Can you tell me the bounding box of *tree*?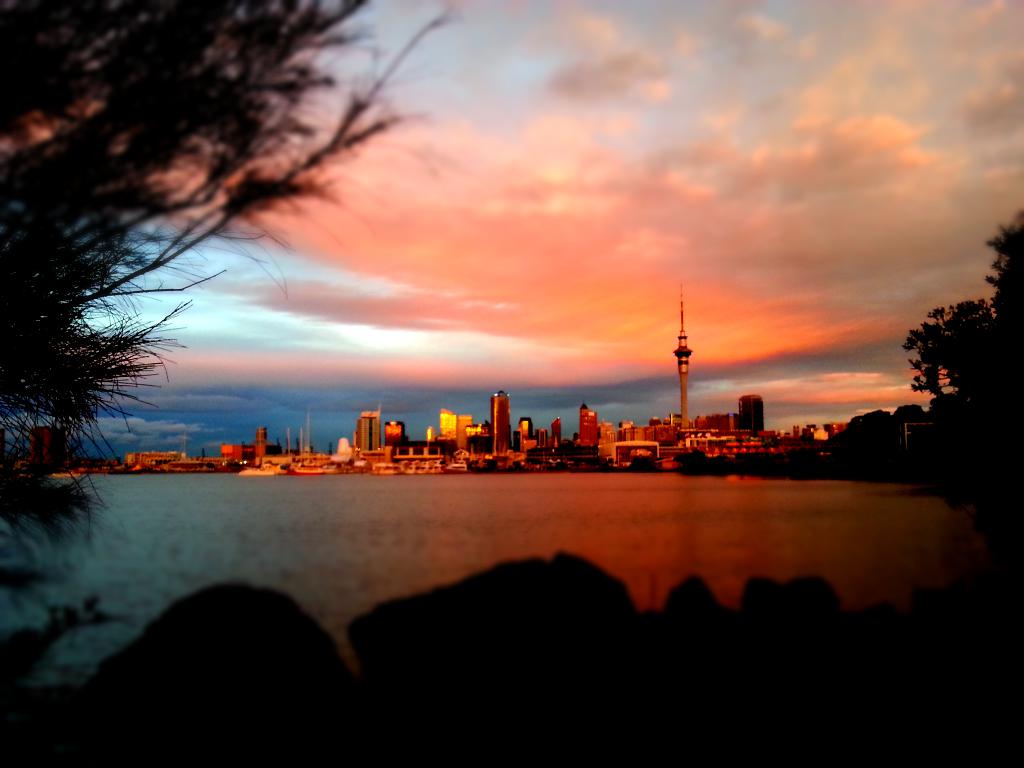
44 0 430 497.
